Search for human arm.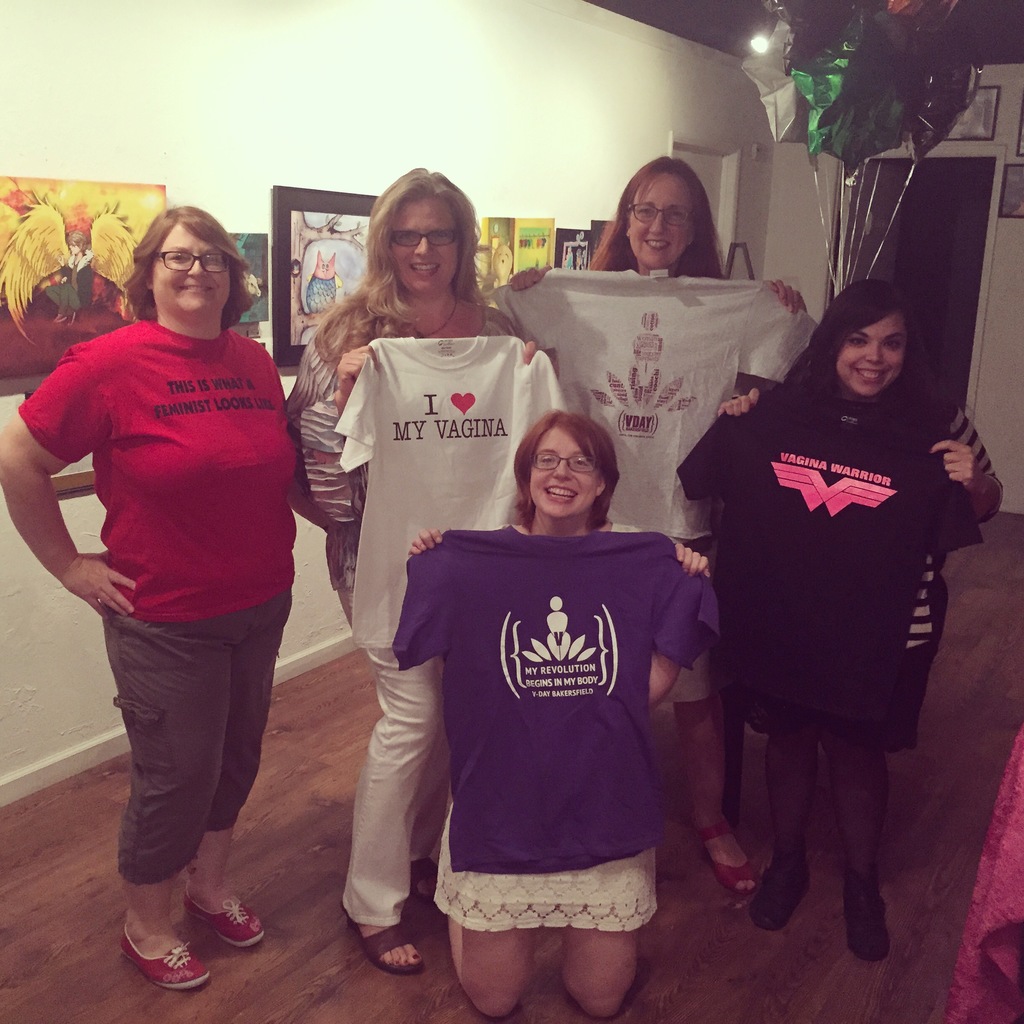
Found at l=407, t=520, r=445, b=564.
